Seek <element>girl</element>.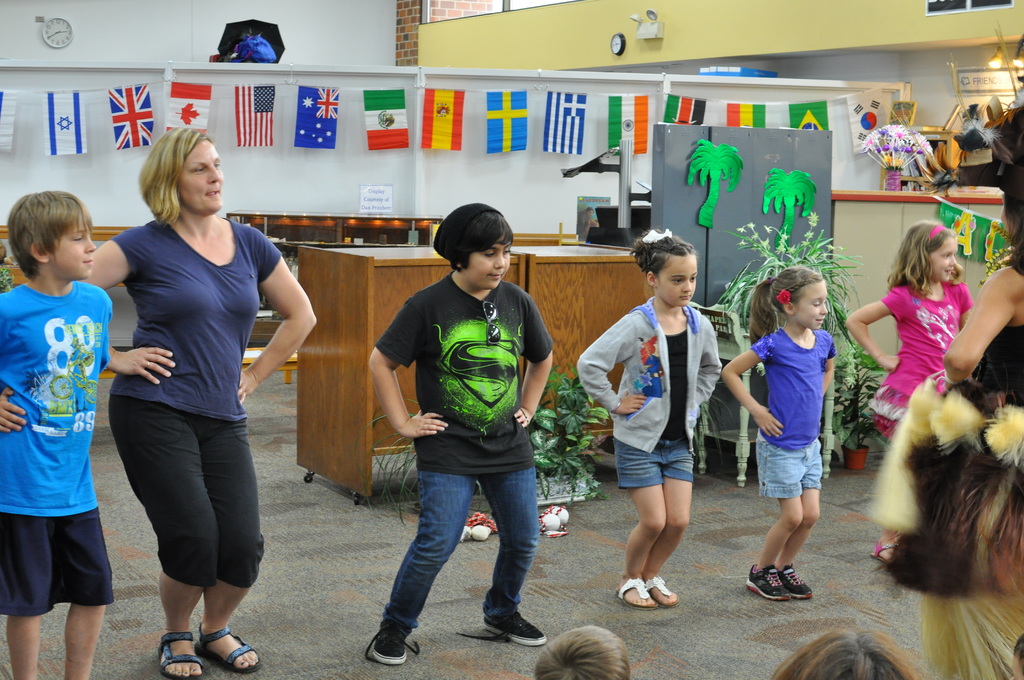
x1=575 y1=229 x2=723 y2=606.
